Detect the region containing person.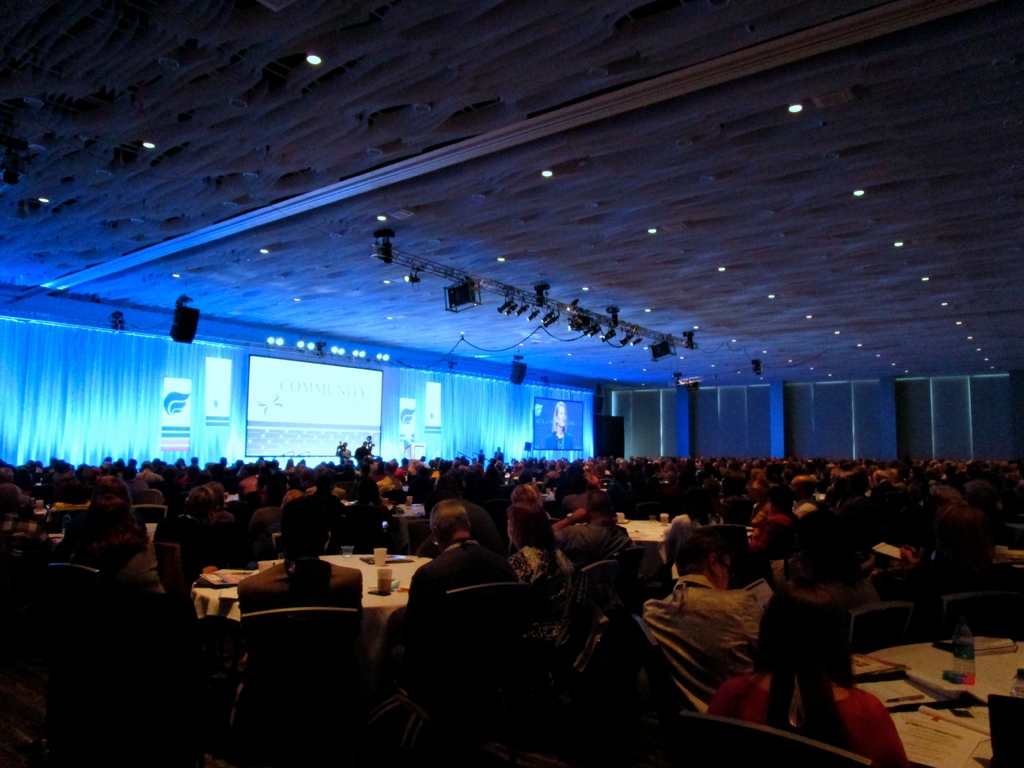
pyautogui.locateOnScreen(704, 580, 911, 767).
